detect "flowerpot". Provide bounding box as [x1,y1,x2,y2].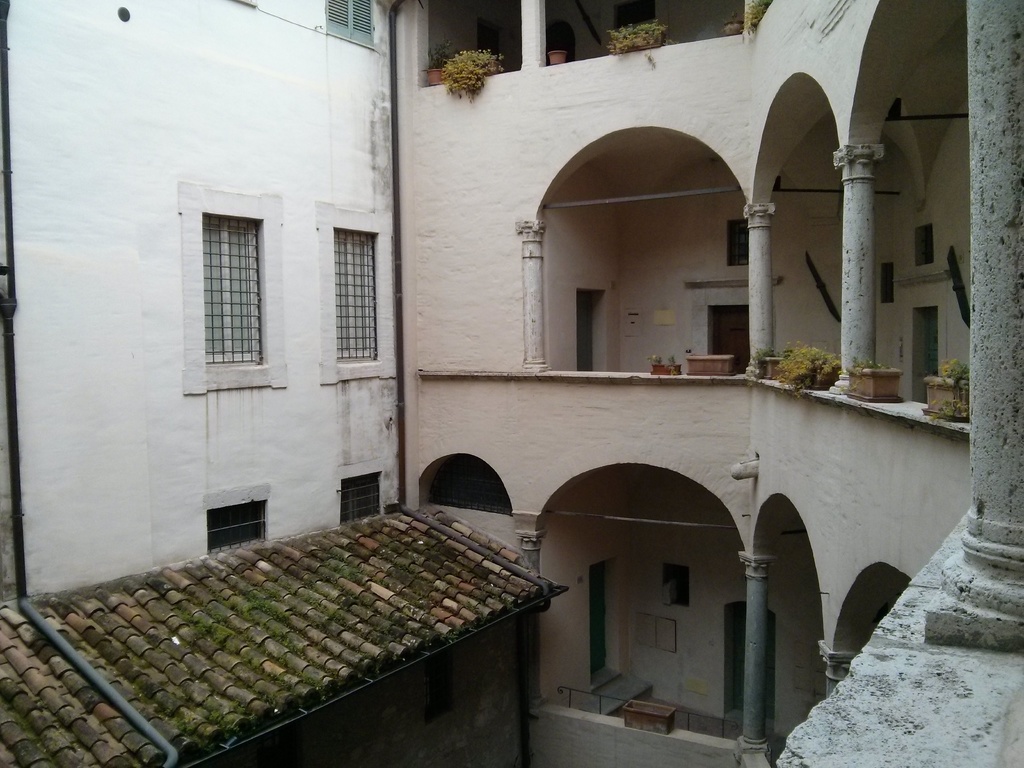
[646,364,682,378].
